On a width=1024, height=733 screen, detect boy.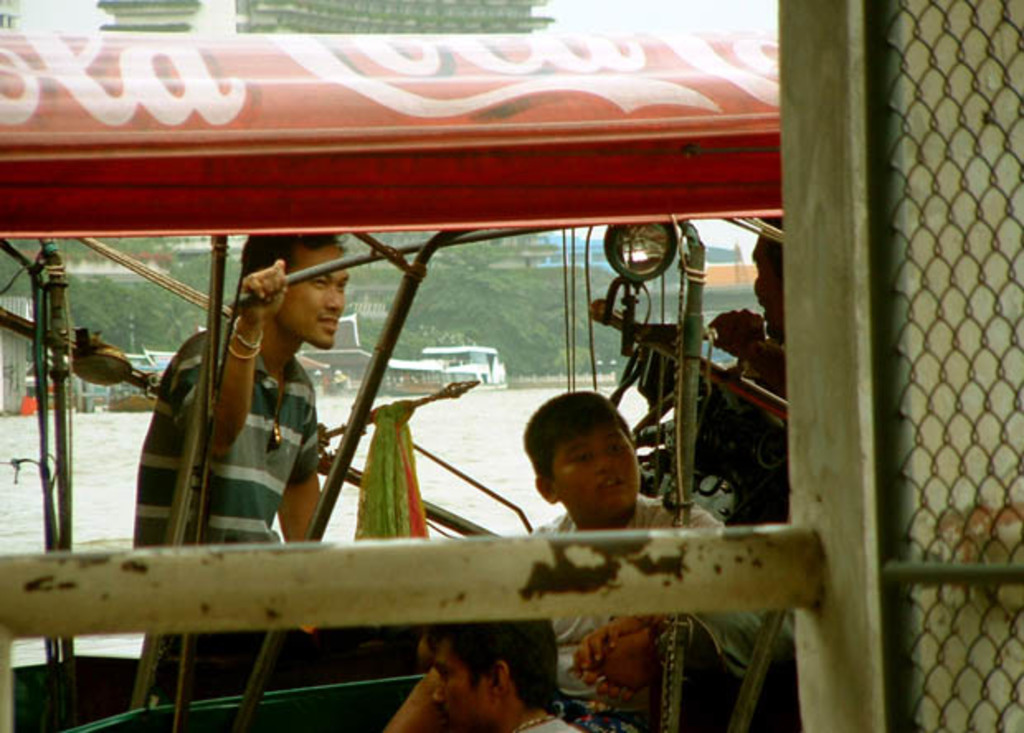
<bbox>378, 390, 791, 731</bbox>.
